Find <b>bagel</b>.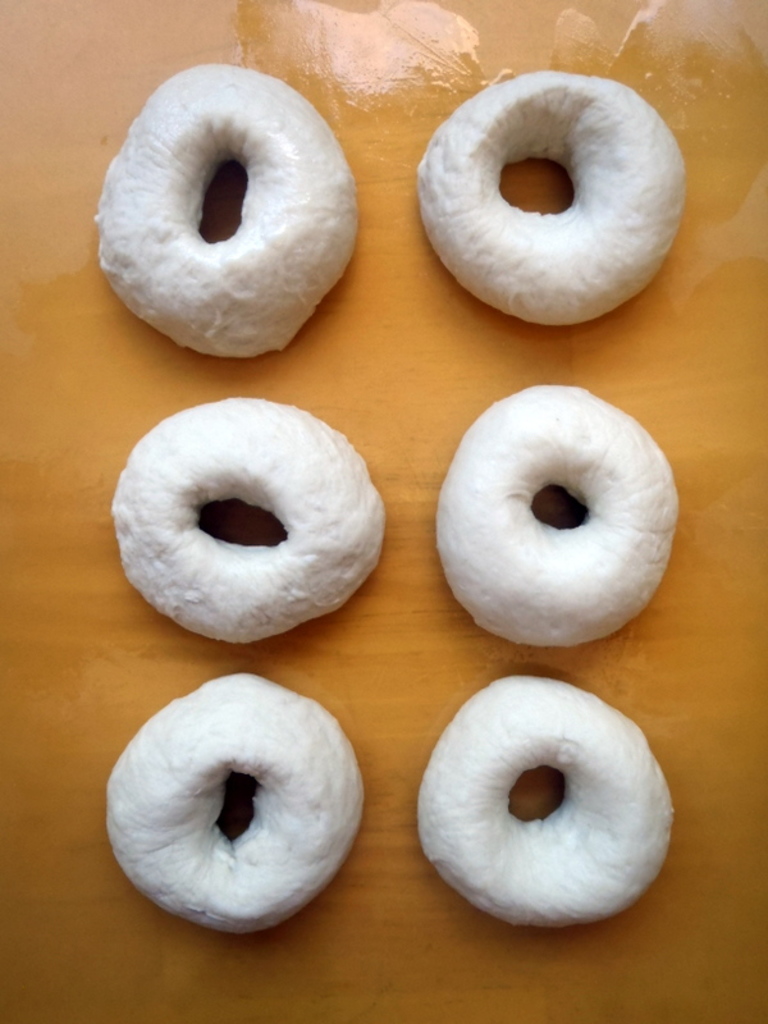
bbox=[108, 396, 388, 655].
